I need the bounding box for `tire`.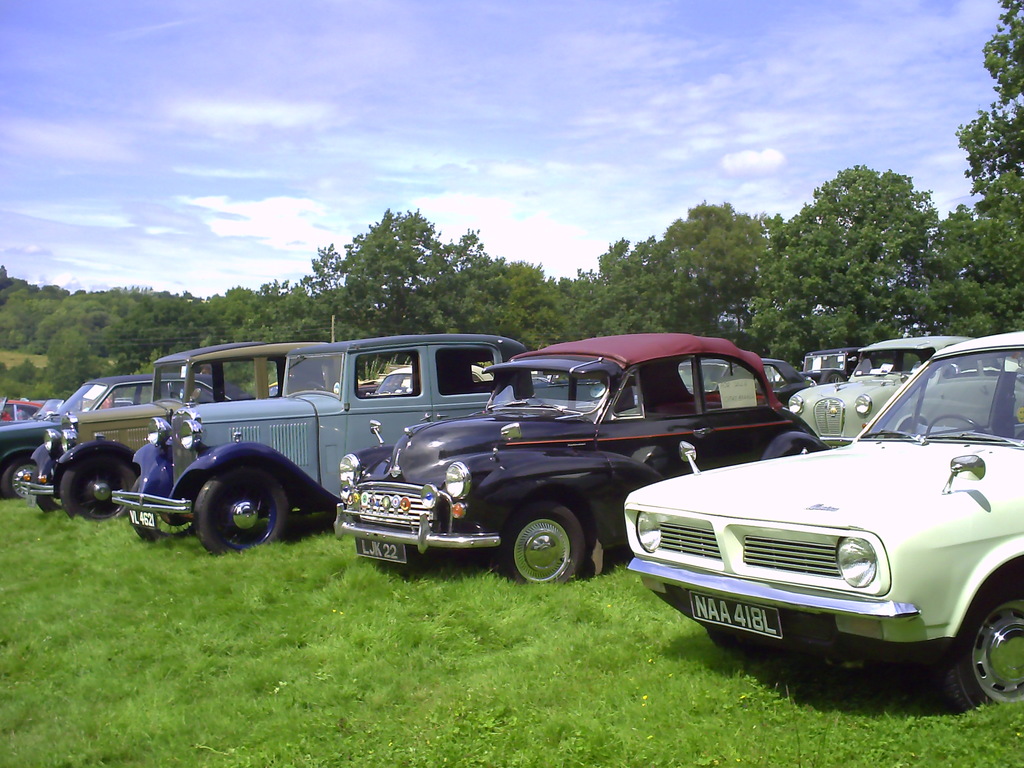
Here it is: [175,466,296,550].
